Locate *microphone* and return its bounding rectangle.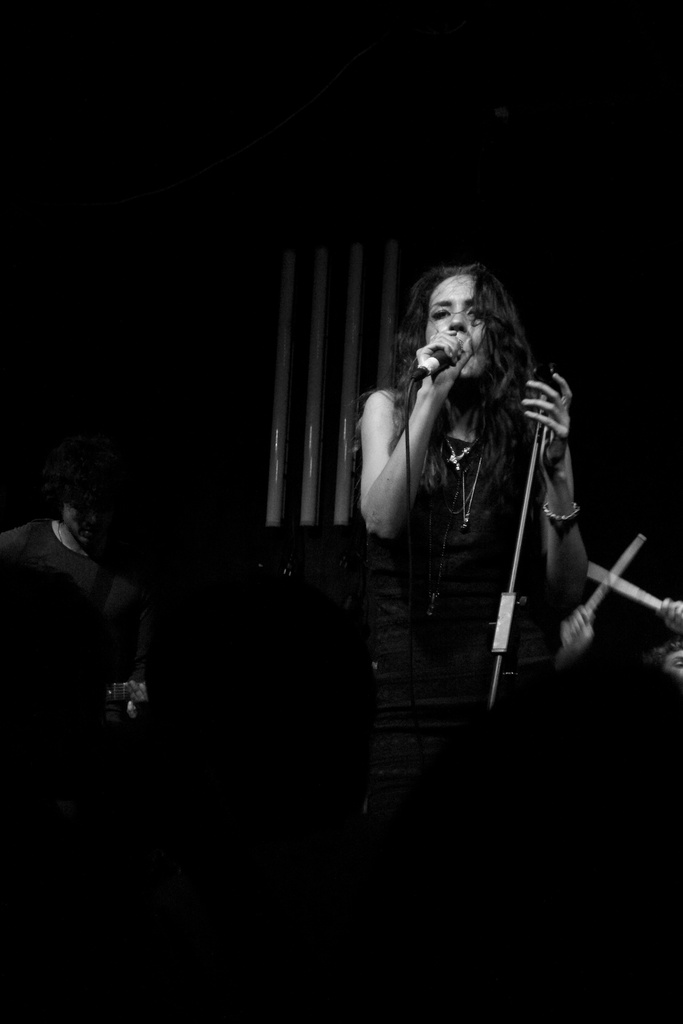
[413, 344, 451, 381].
